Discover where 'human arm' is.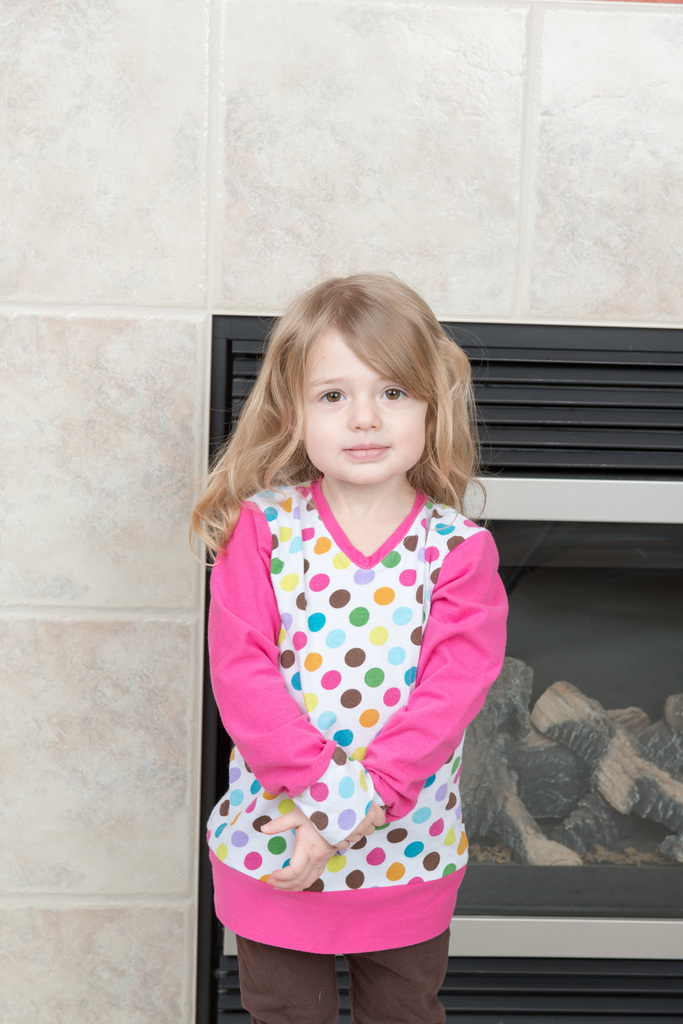
Discovered at 218 547 317 852.
